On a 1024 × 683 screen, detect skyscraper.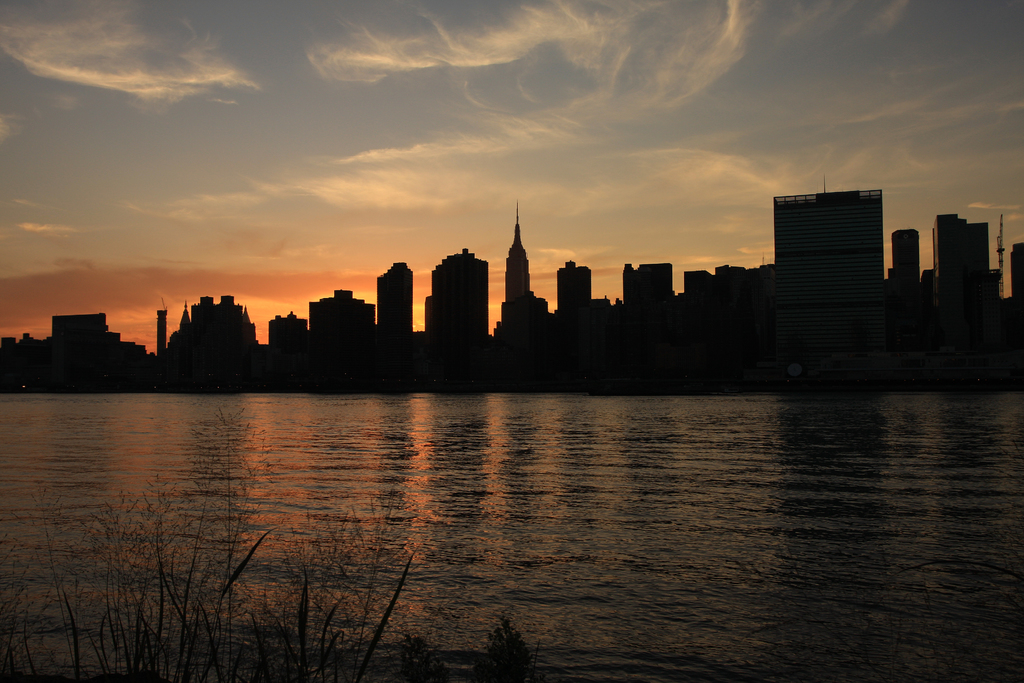
{"x1": 568, "y1": 263, "x2": 616, "y2": 369}.
